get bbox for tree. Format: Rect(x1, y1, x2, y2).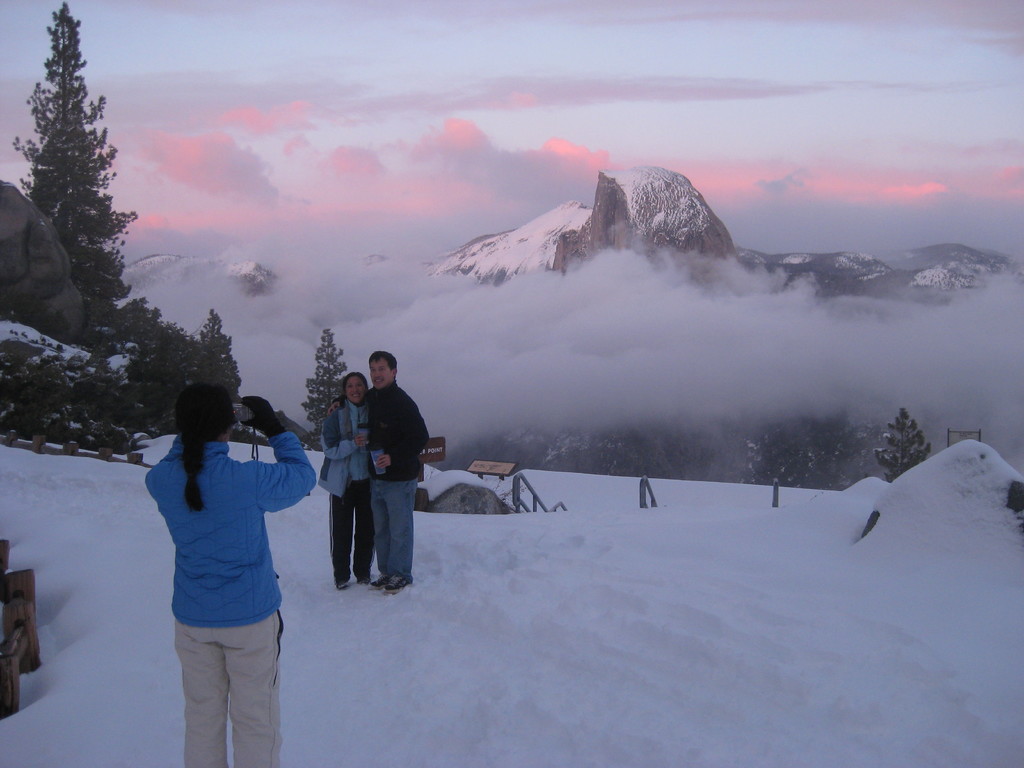
Rect(303, 324, 369, 450).
